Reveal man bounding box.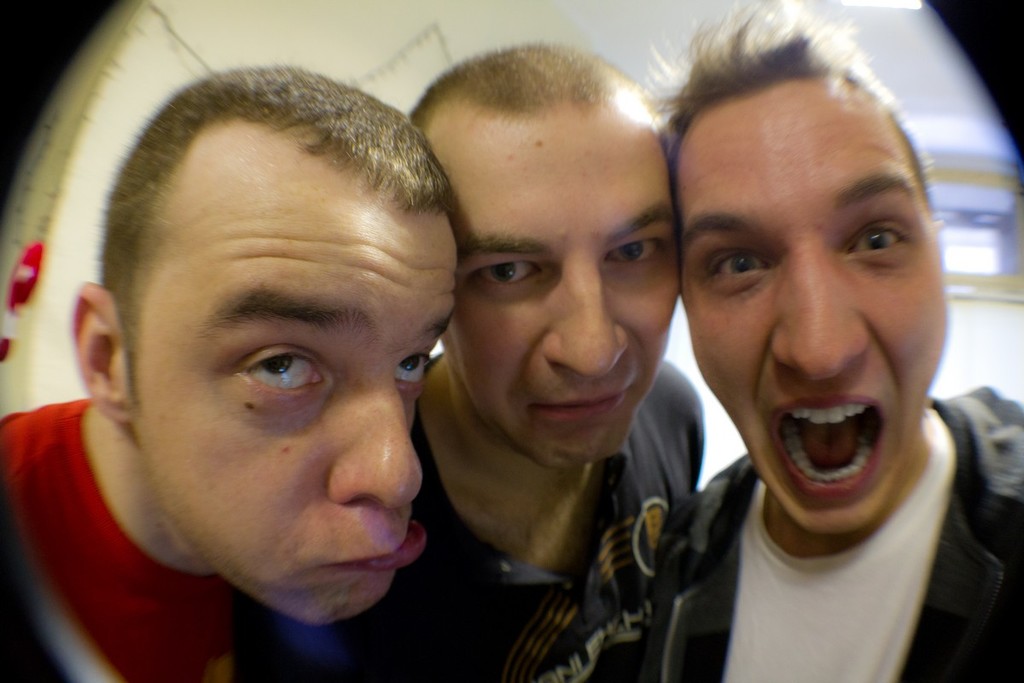
Revealed: bbox(0, 62, 457, 682).
